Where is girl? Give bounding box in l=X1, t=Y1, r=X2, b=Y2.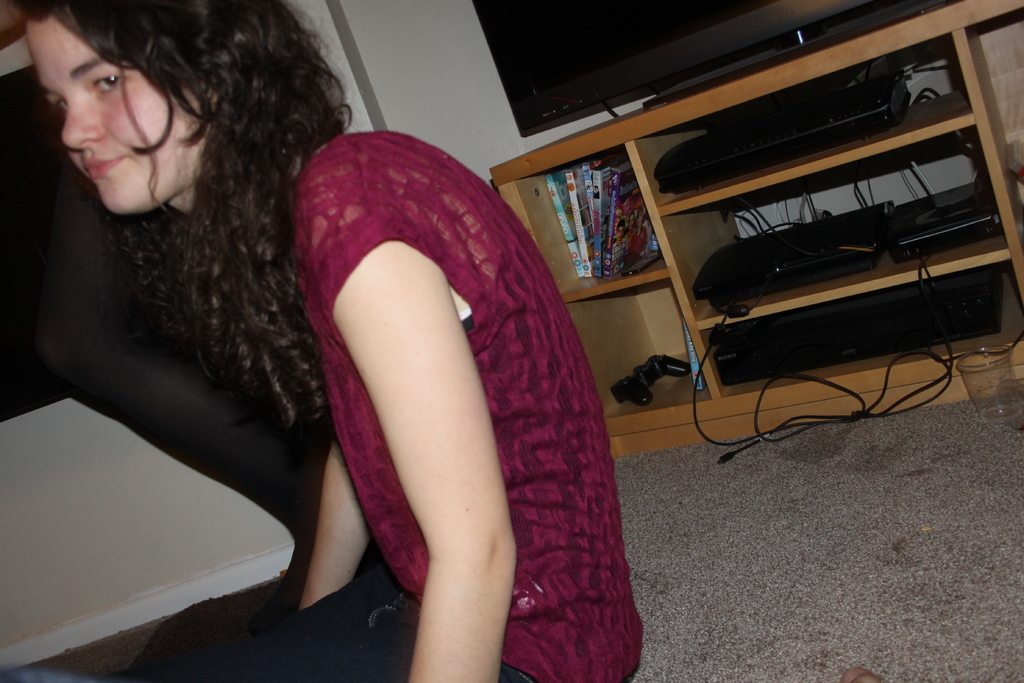
l=15, t=0, r=646, b=682.
